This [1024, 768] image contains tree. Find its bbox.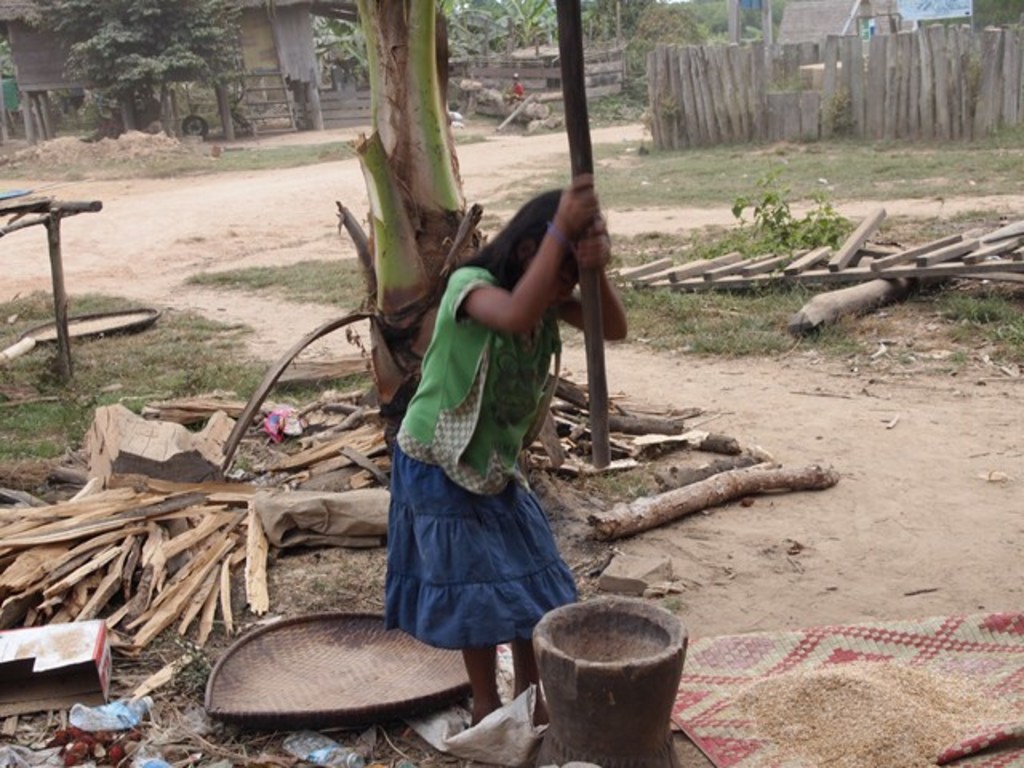
box=[27, 10, 280, 115].
